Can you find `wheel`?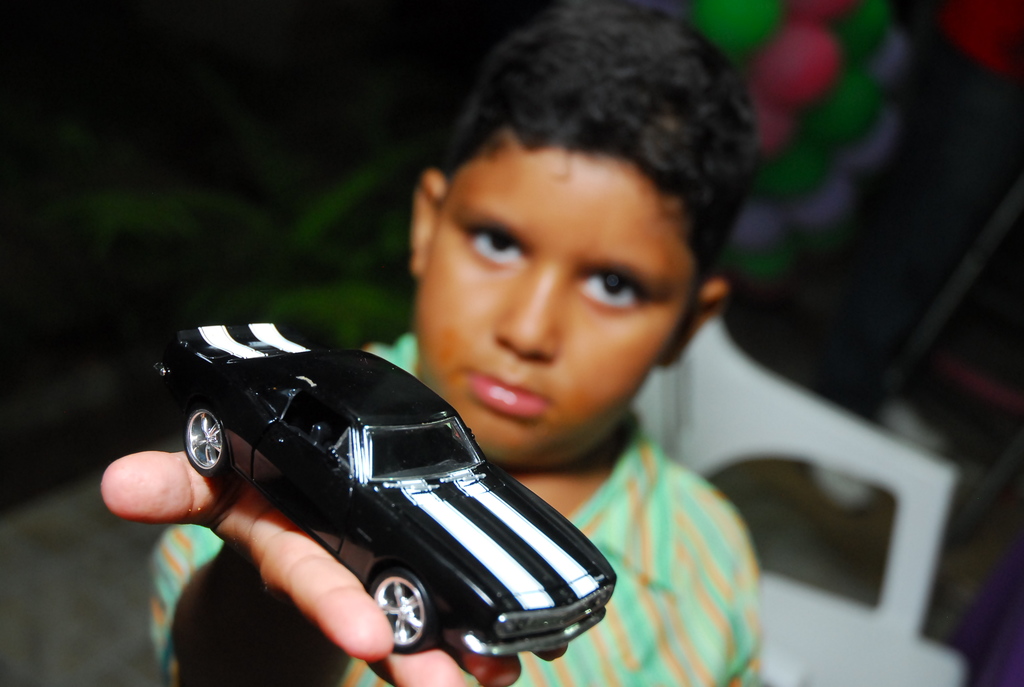
Yes, bounding box: {"x1": 362, "y1": 576, "x2": 429, "y2": 661}.
